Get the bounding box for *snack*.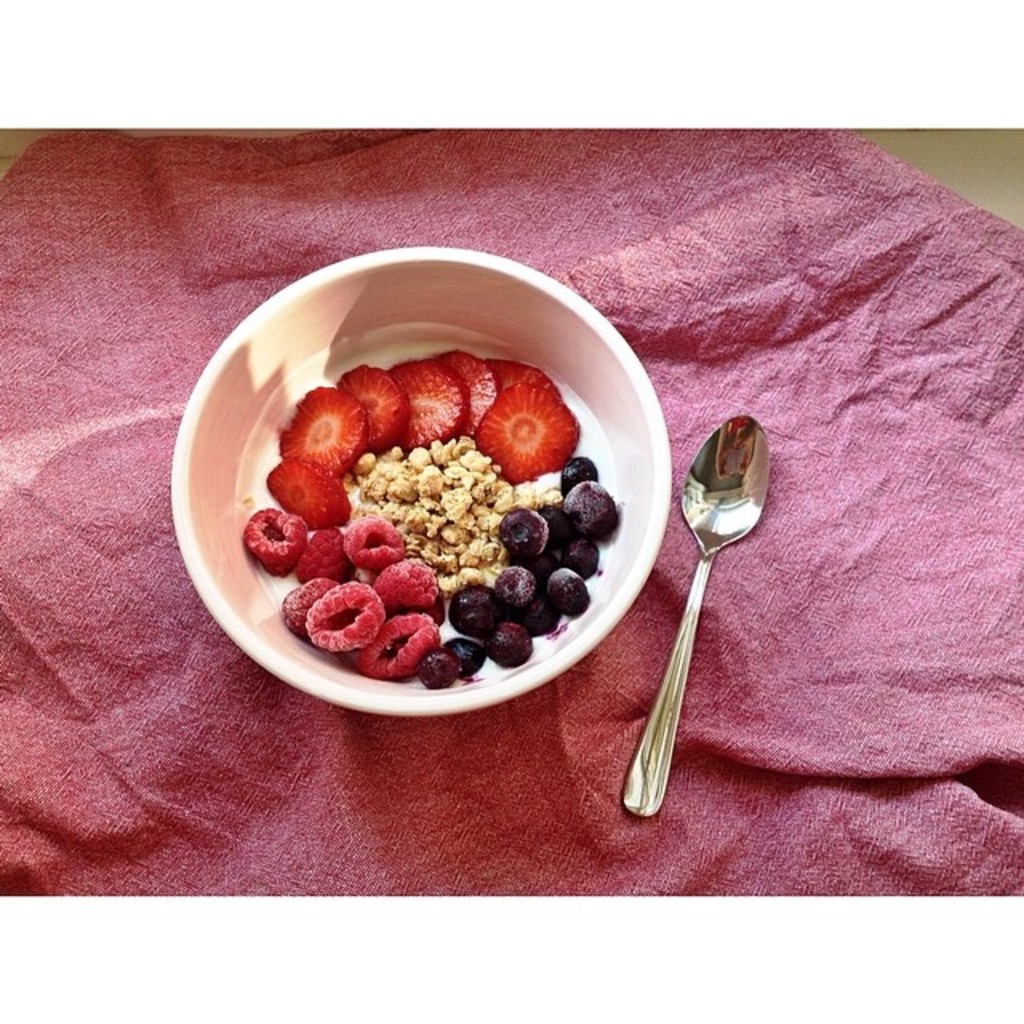
(254,342,602,698).
